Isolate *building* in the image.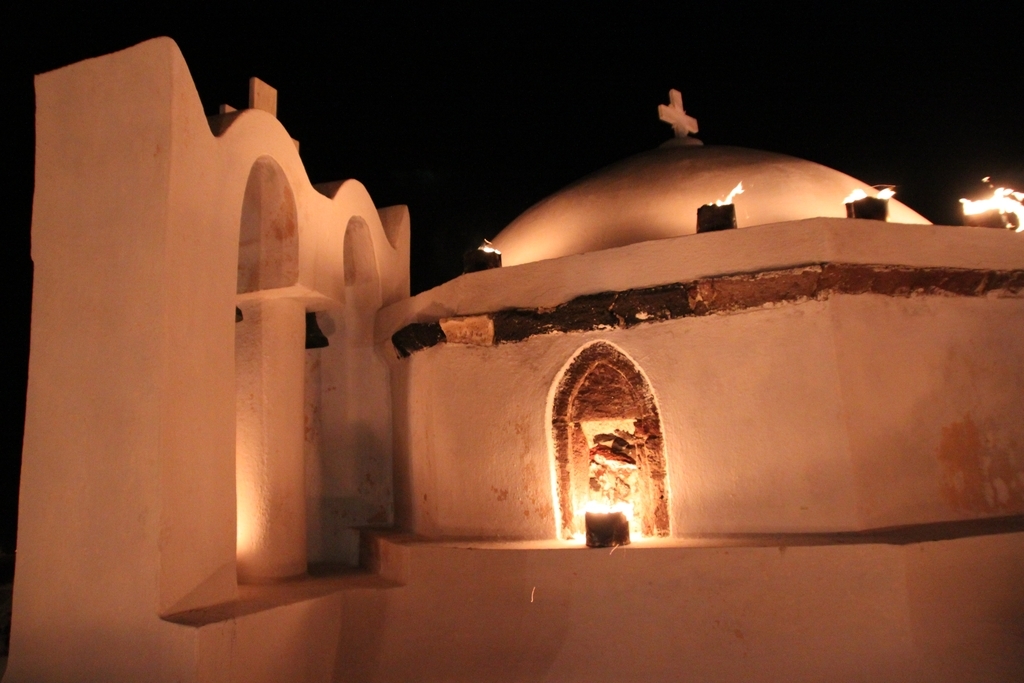
Isolated region: x1=0 y1=35 x2=1023 y2=682.
